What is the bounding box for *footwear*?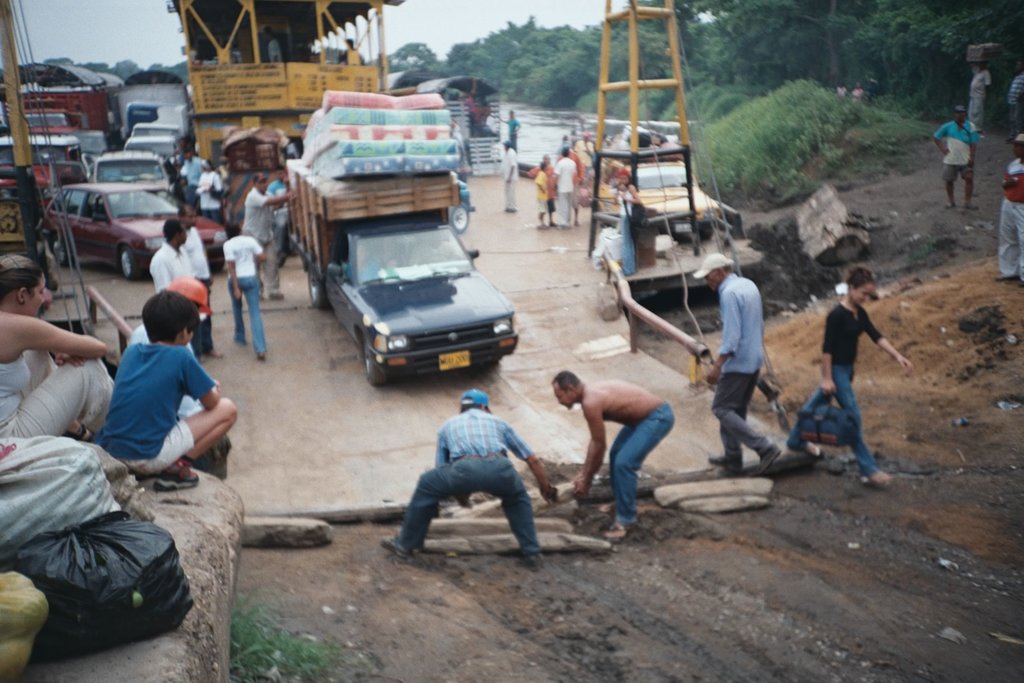
left=792, top=441, right=826, bottom=463.
